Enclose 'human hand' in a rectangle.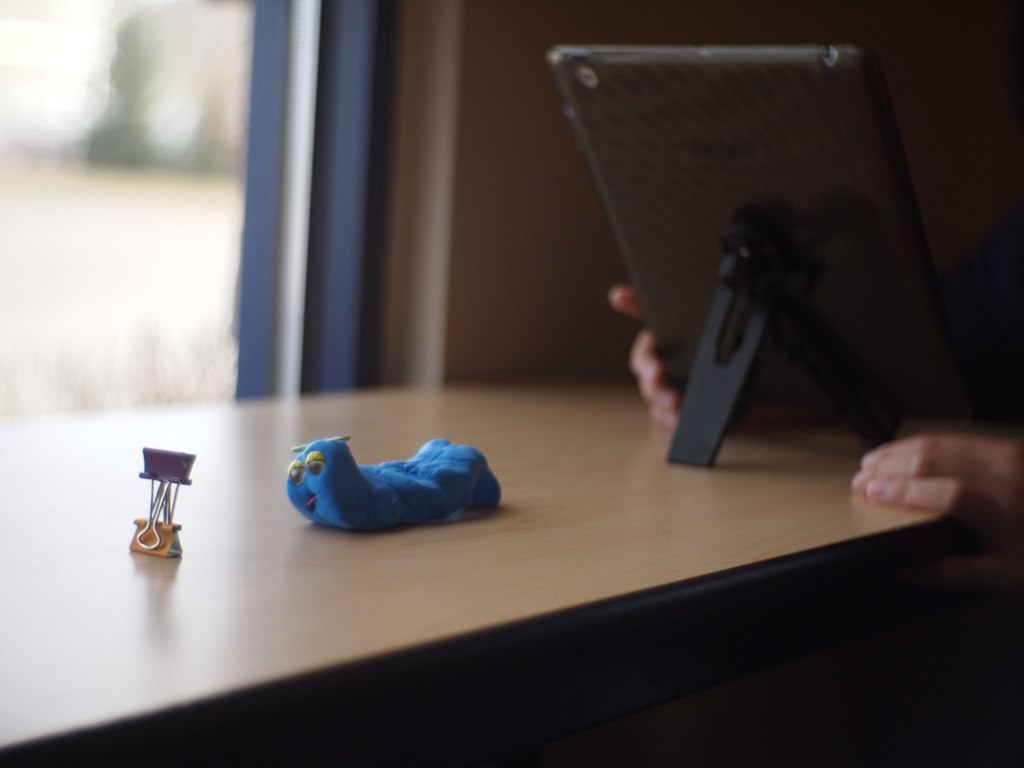
847 428 1023 532.
